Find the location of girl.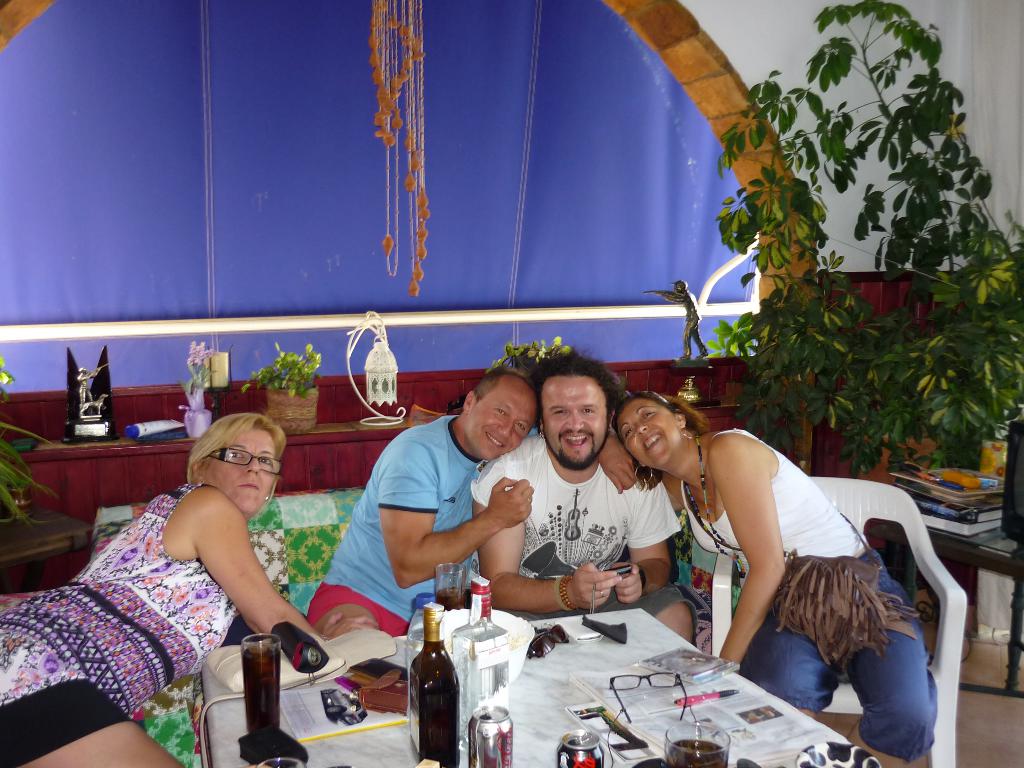
Location: region(0, 406, 339, 767).
